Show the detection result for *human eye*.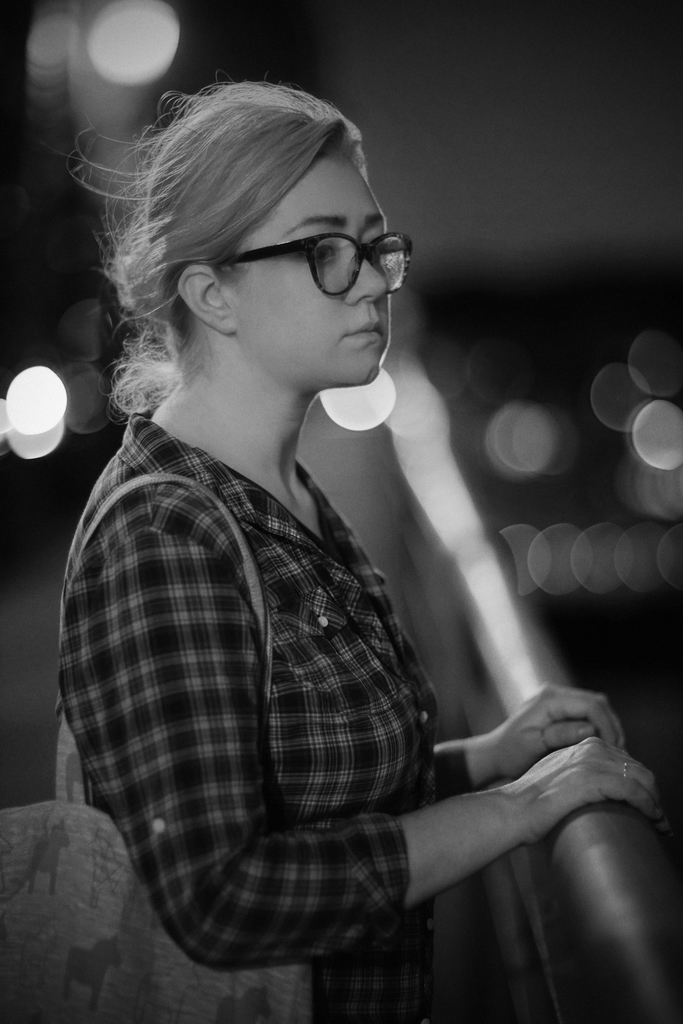
299:230:346:271.
